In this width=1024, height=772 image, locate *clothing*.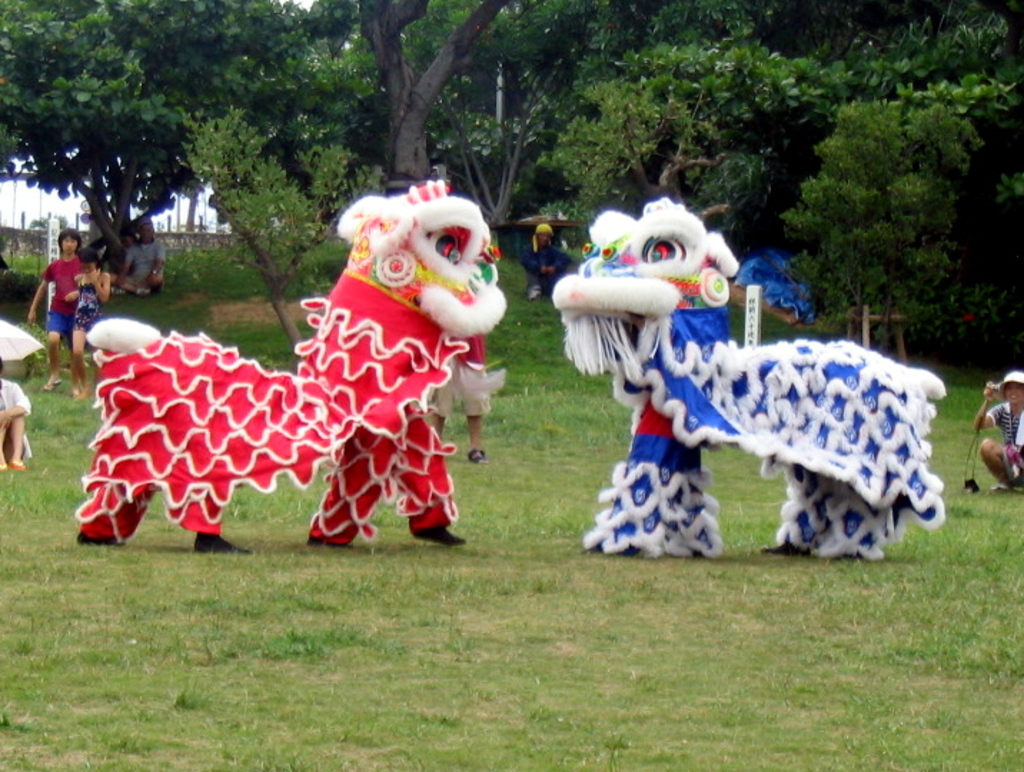
Bounding box: 126,237,164,286.
